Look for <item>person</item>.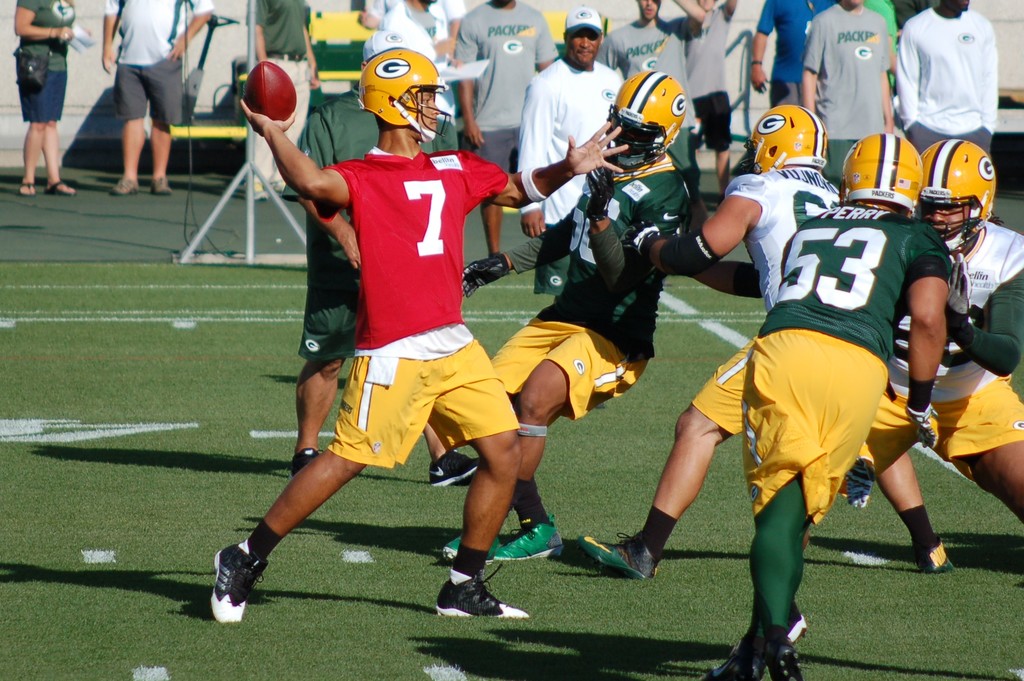
Found: bbox=[440, 69, 691, 559].
